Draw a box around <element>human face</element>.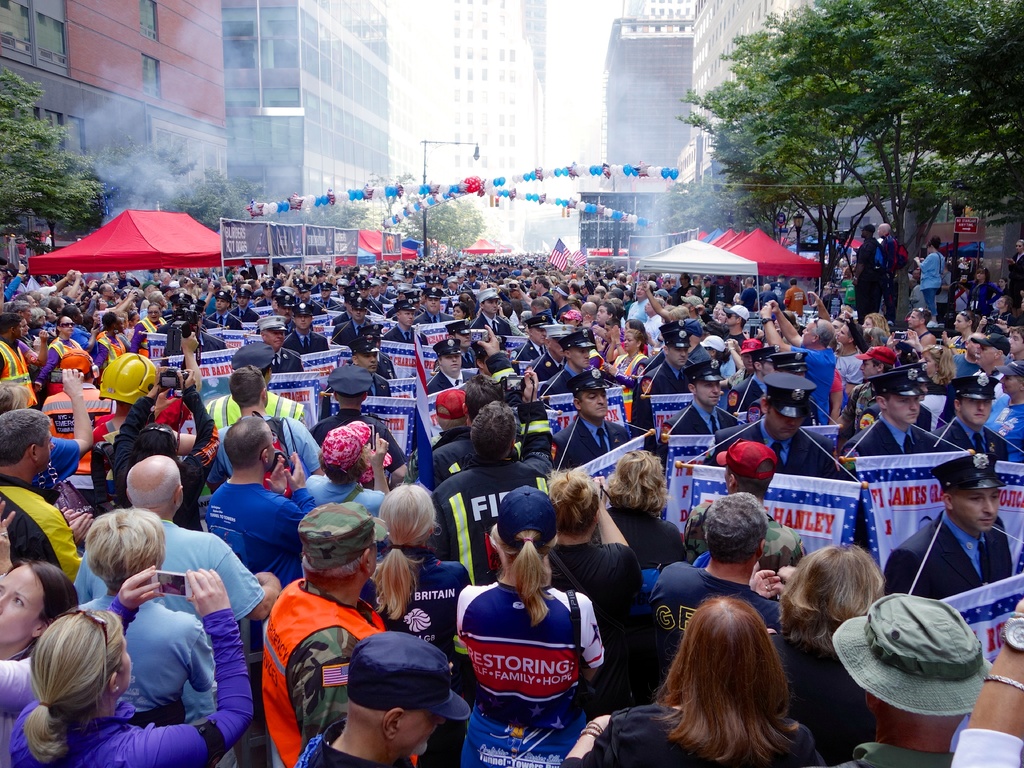
148, 305, 160, 321.
